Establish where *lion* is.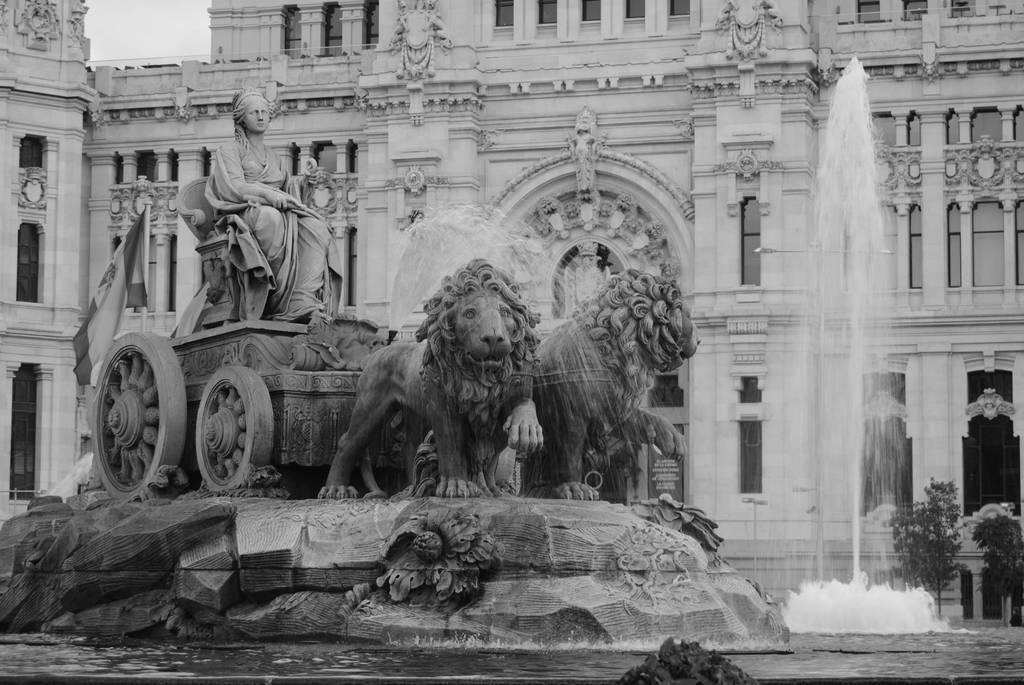
Established at 518, 270, 703, 501.
